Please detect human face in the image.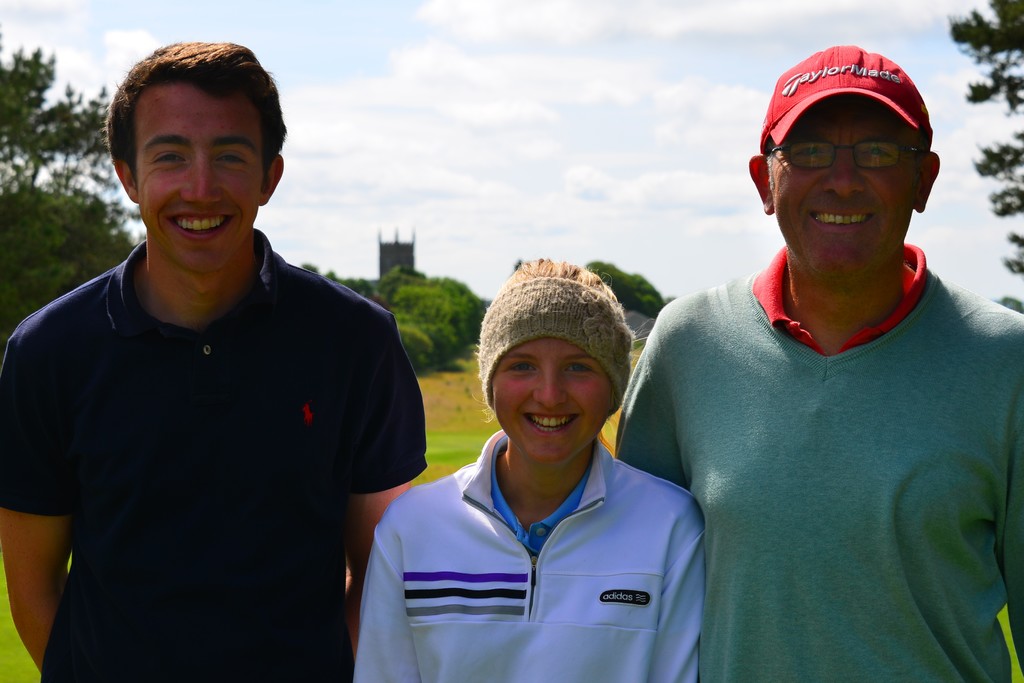
(left=132, top=79, right=270, bottom=274).
